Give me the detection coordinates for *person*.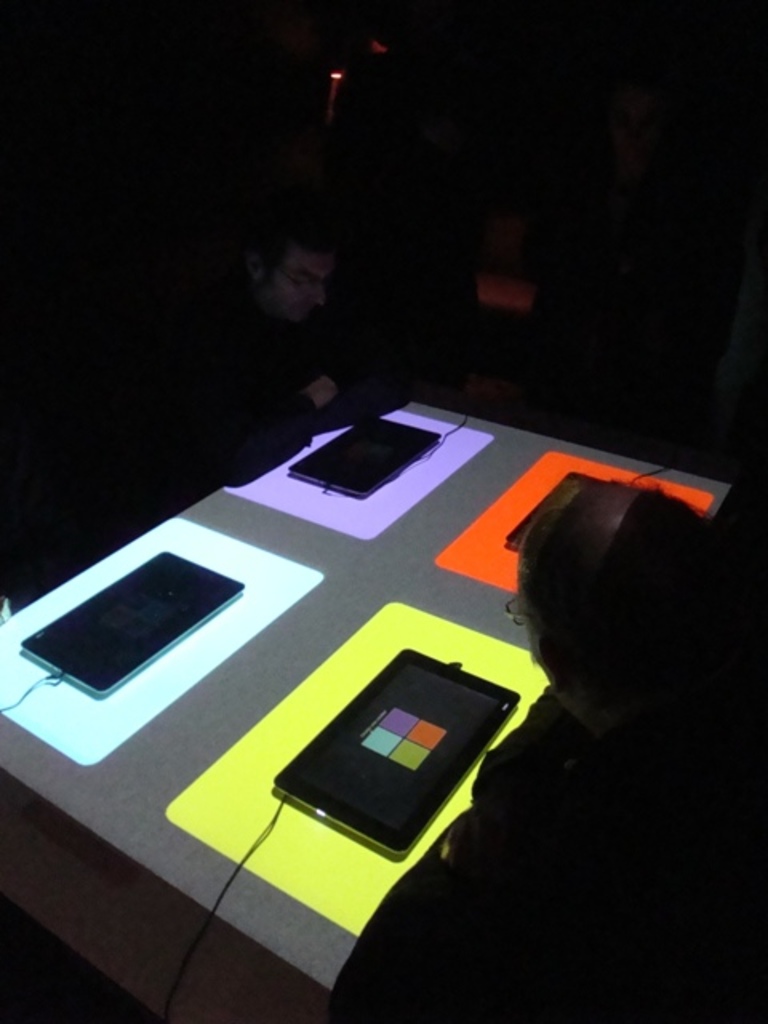
bbox=[203, 197, 430, 496].
